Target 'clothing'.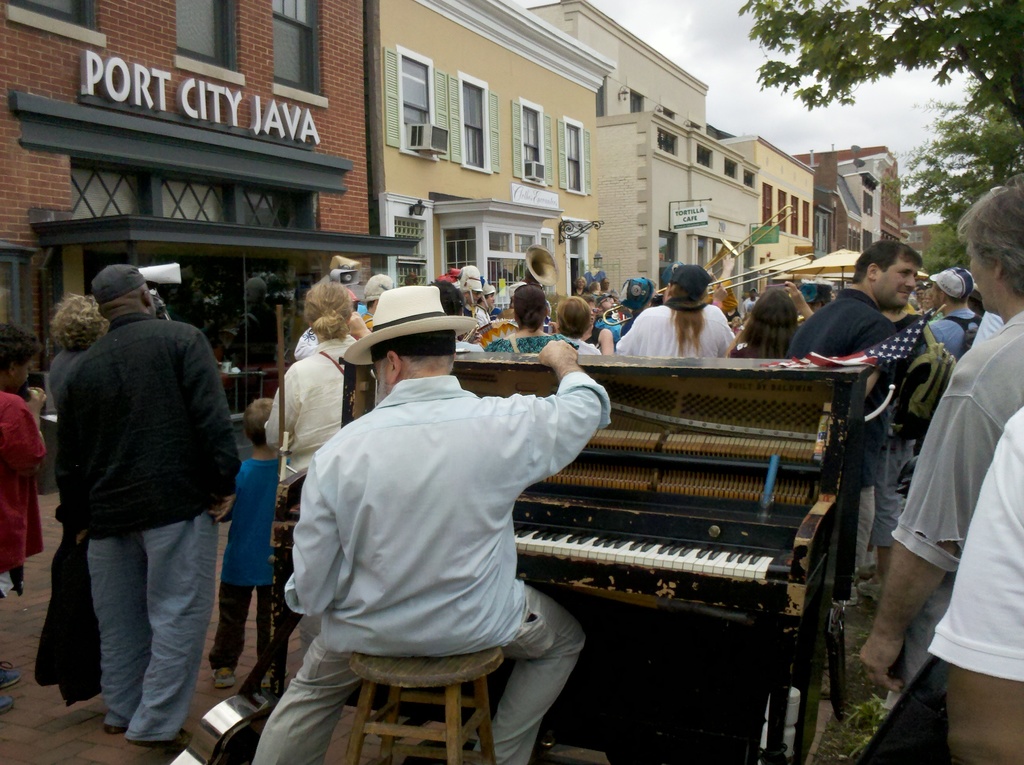
Target region: BBox(52, 316, 249, 750).
